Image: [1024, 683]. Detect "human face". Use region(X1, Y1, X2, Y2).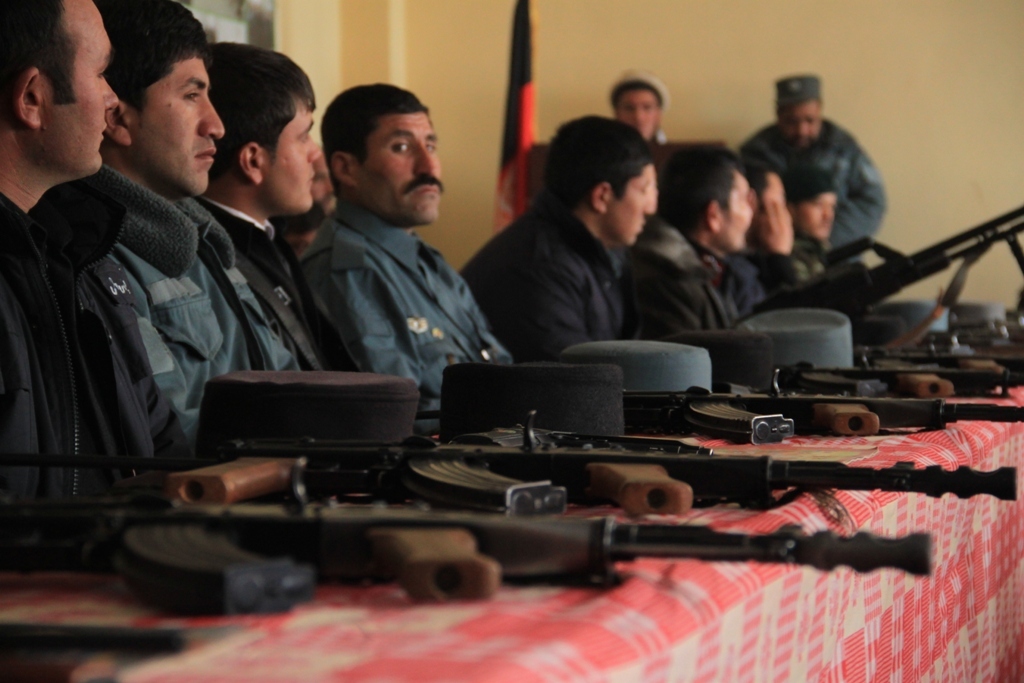
region(360, 109, 449, 224).
